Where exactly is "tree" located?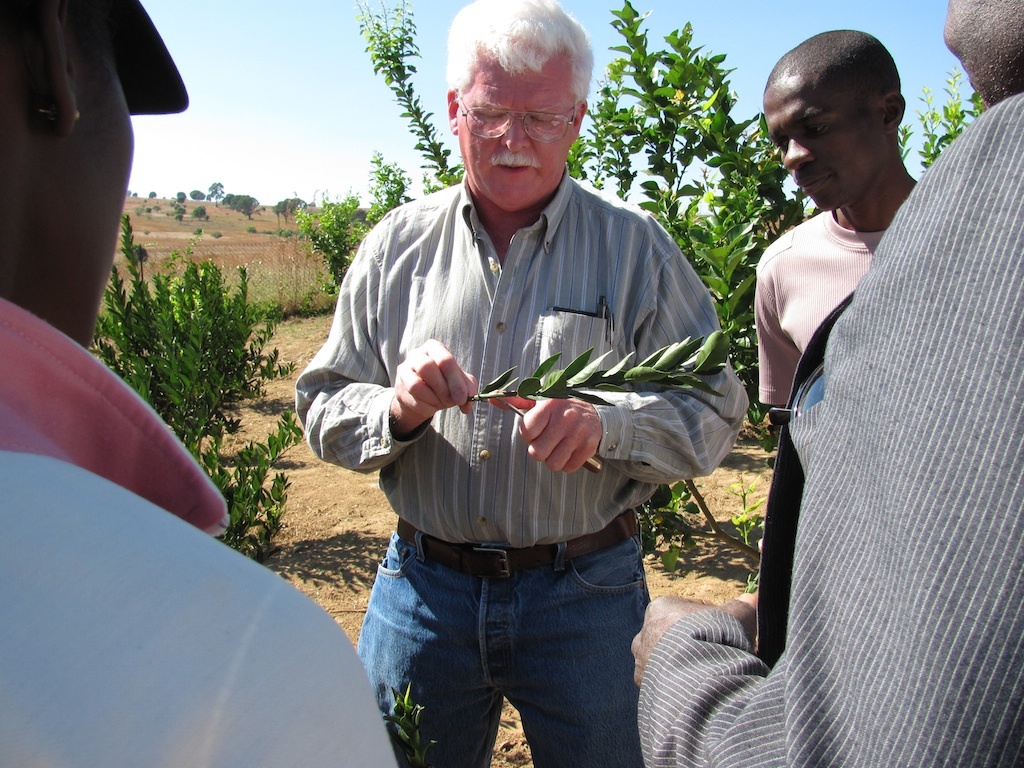
Its bounding box is [79, 223, 278, 428].
